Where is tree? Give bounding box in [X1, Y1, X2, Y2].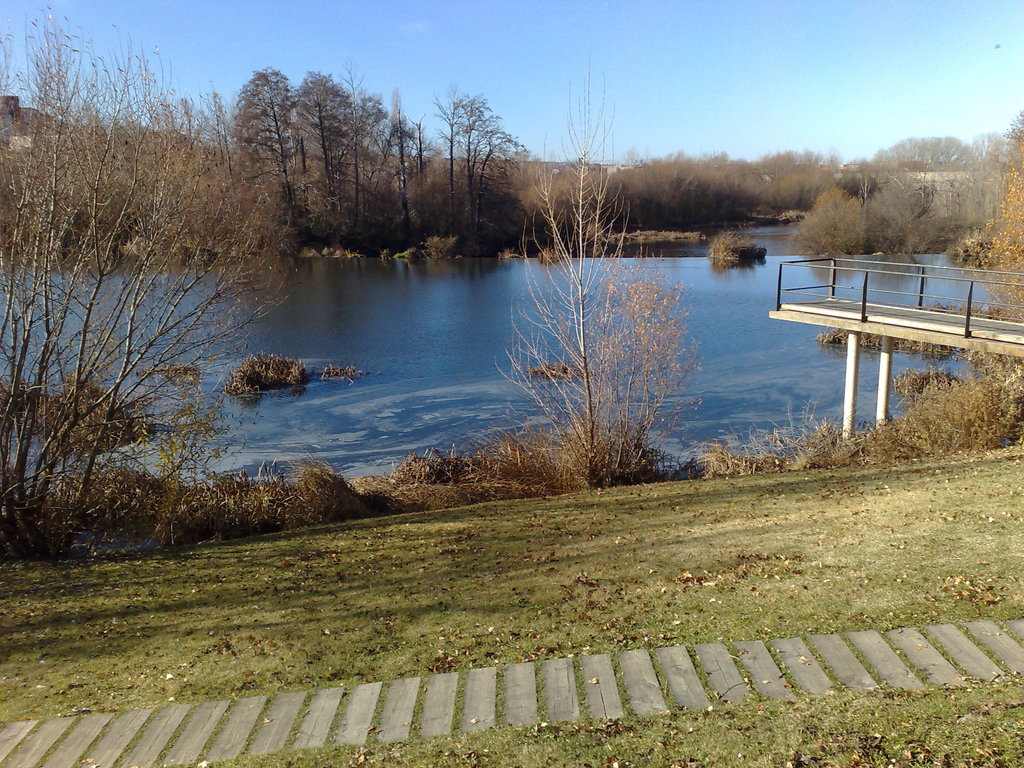
[740, 124, 1016, 209].
